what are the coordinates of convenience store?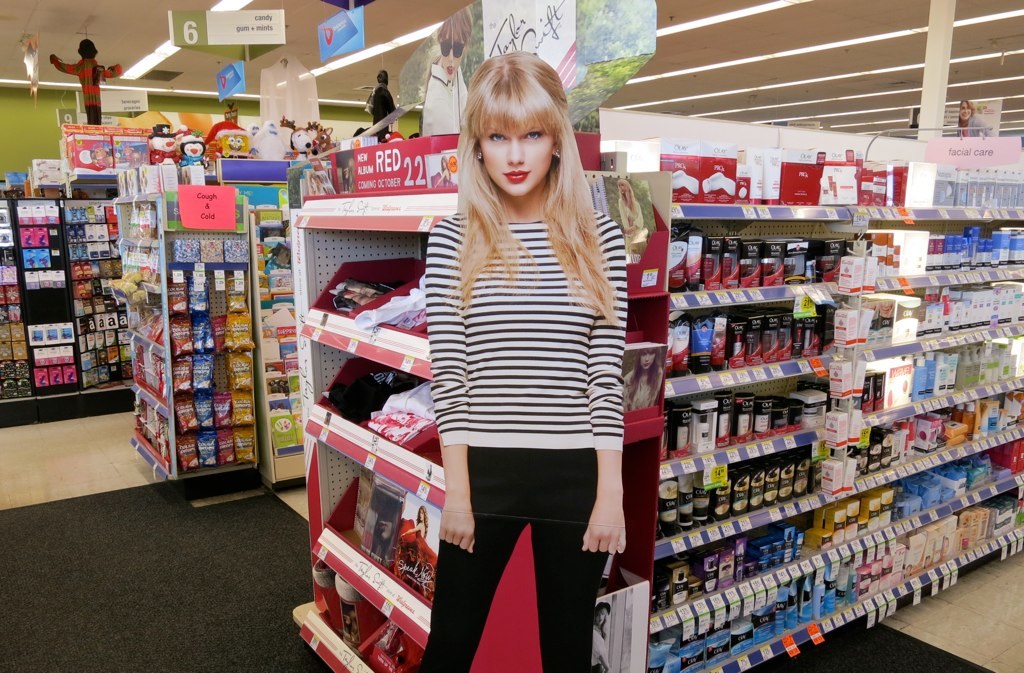
pyautogui.locateOnScreen(133, 7, 1023, 668).
